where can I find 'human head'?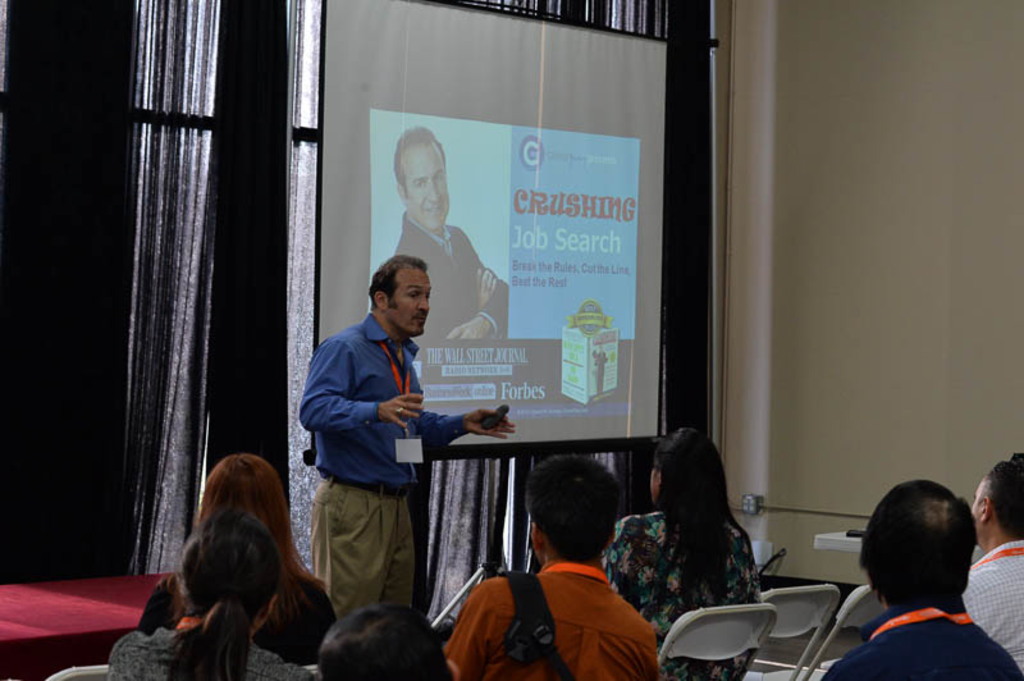
You can find it at 860:494:995:630.
